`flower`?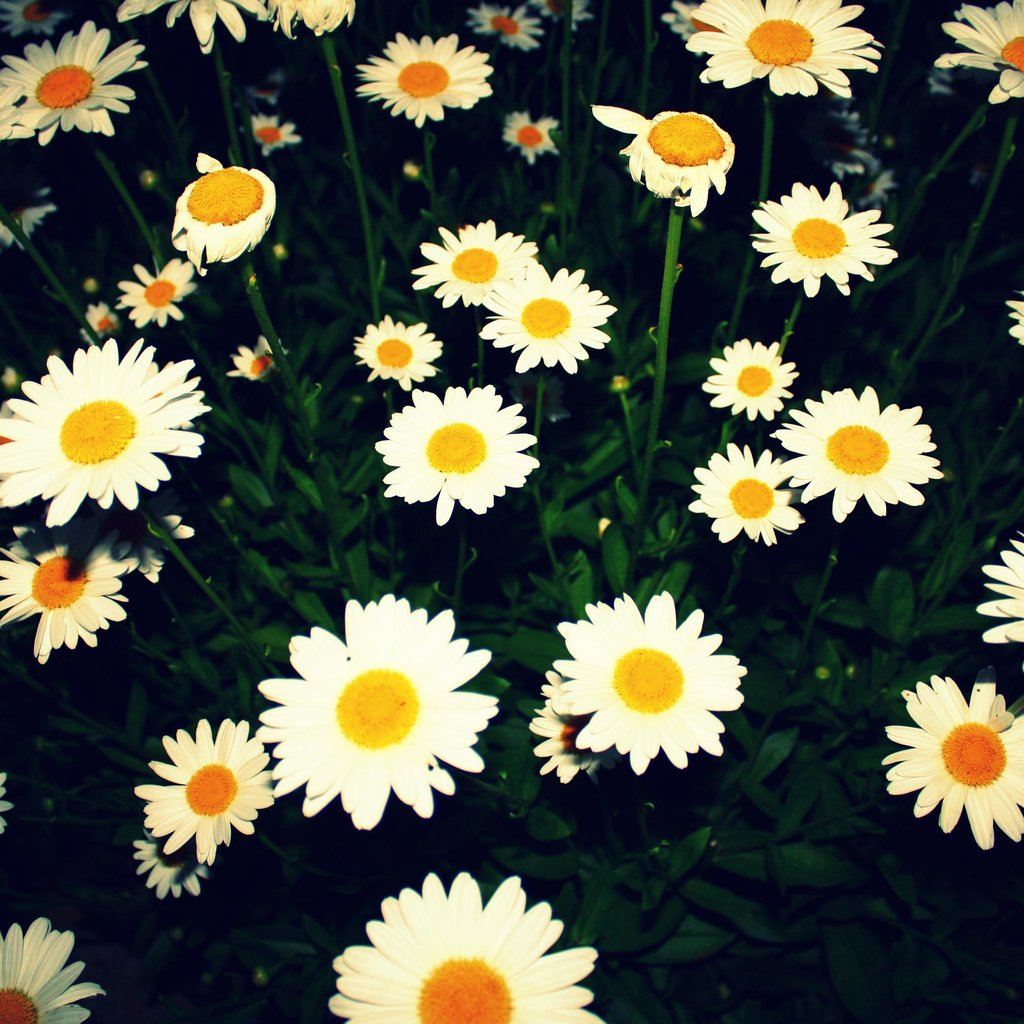
<bbox>245, 588, 497, 826</bbox>
